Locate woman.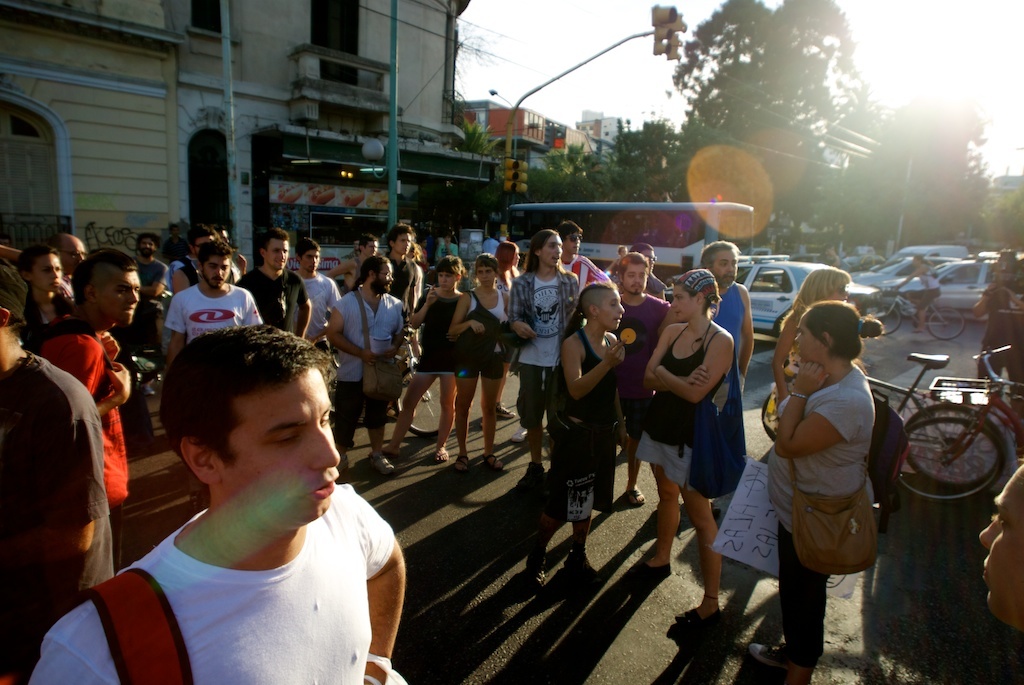
Bounding box: bbox=(627, 267, 739, 629).
